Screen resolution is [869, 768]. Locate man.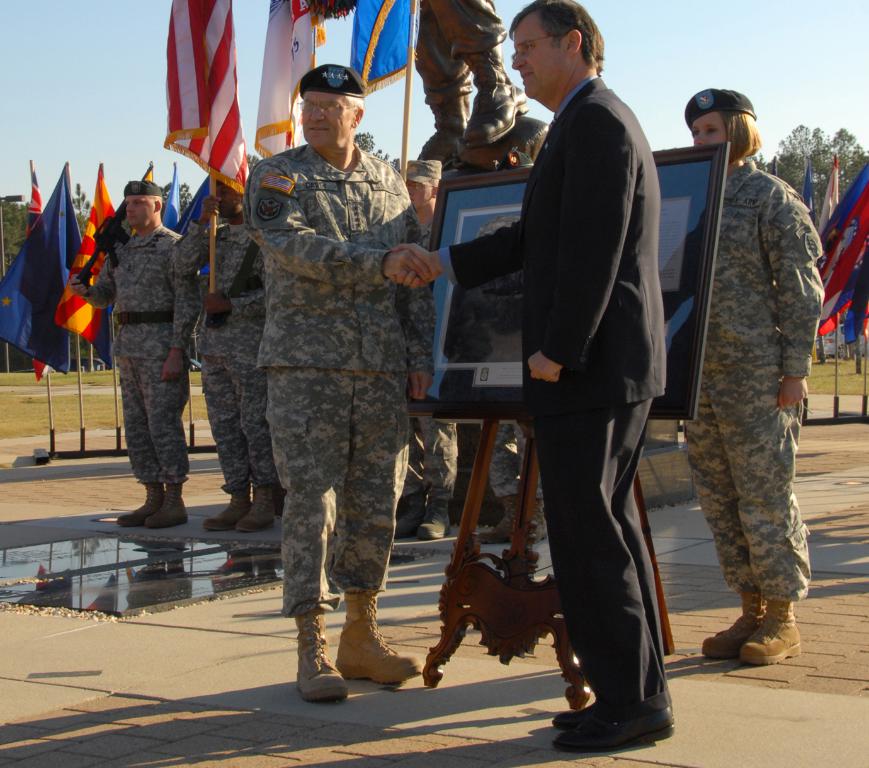
{"x1": 67, "y1": 178, "x2": 204, "y2": 533}.
